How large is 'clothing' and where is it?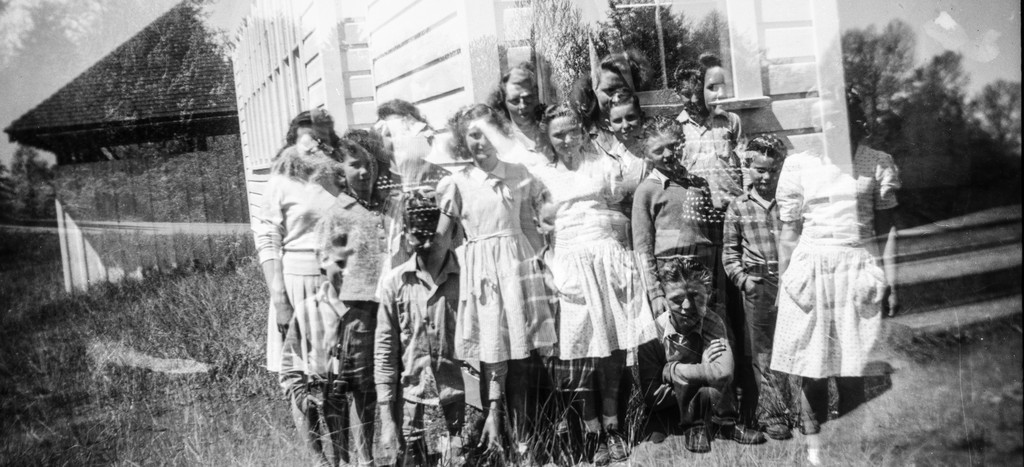
Bounding box: (510,136,669,372).
